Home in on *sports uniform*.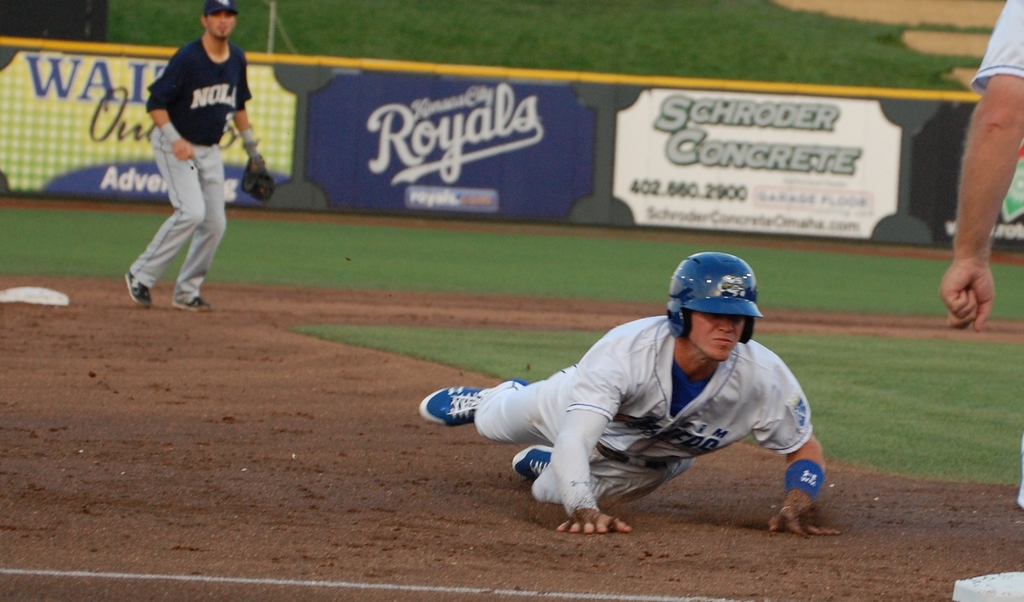
Homed in at locate(118, 13, 257, 314).
